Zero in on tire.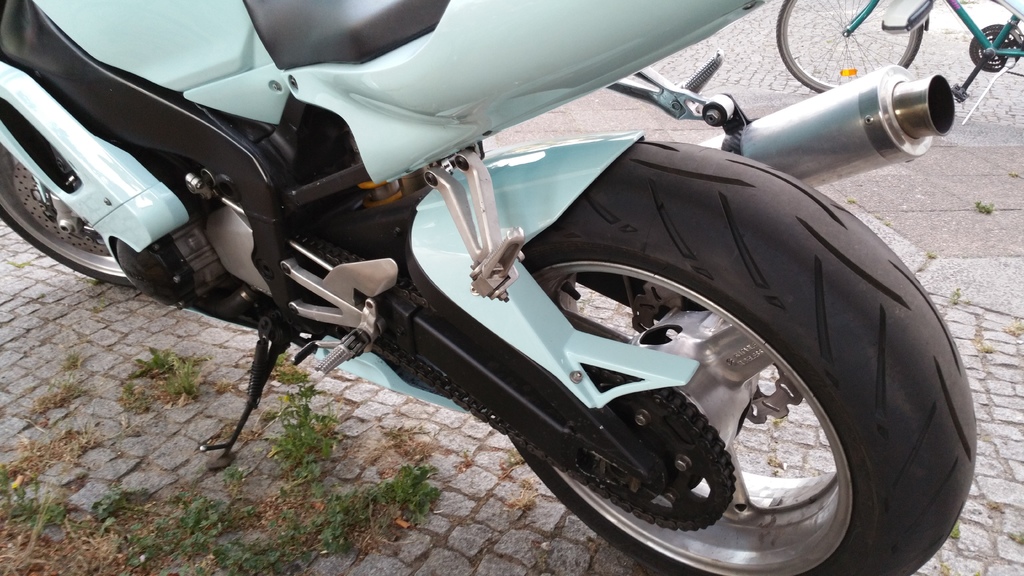
Zeroed in: select_region(509, 144, 977, 575).
